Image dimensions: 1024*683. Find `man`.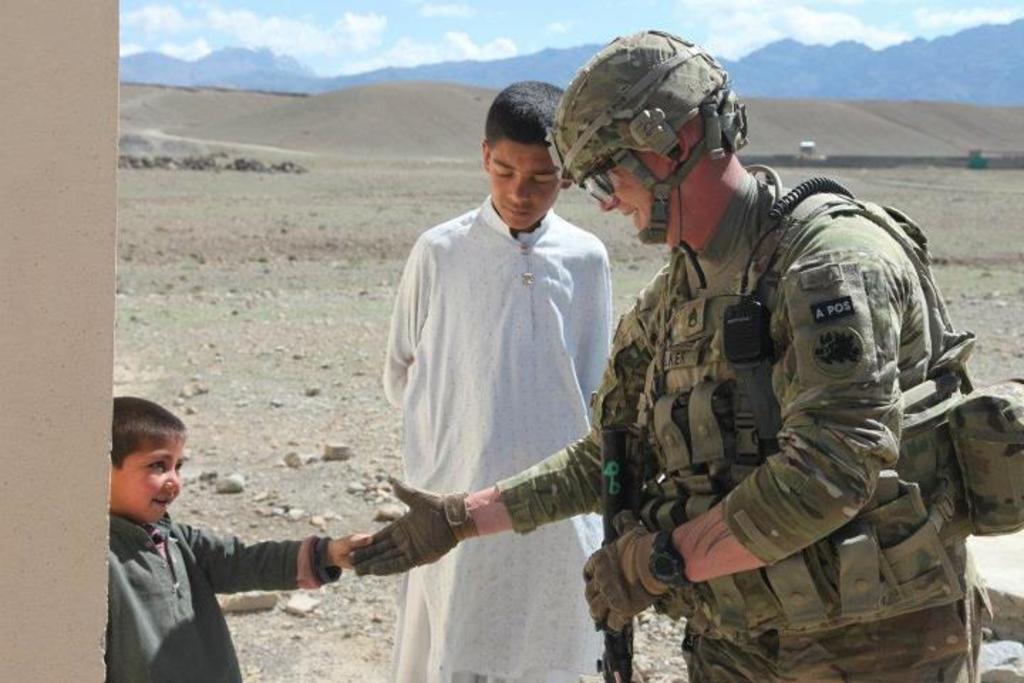
(374, 75, 634, 682).
